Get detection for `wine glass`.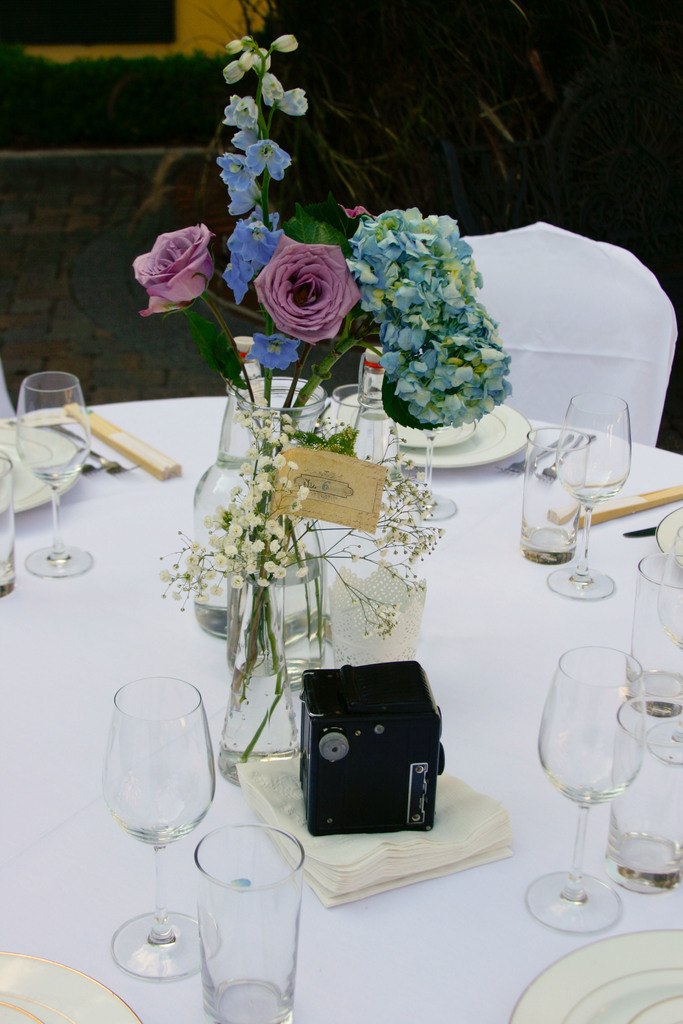
Detection: [555, 390, 636, 603].
